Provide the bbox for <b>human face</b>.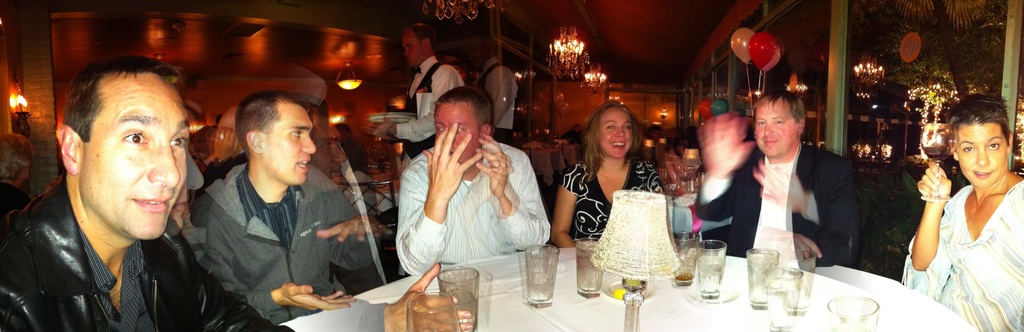
rect(754, 103, 797, 159).
